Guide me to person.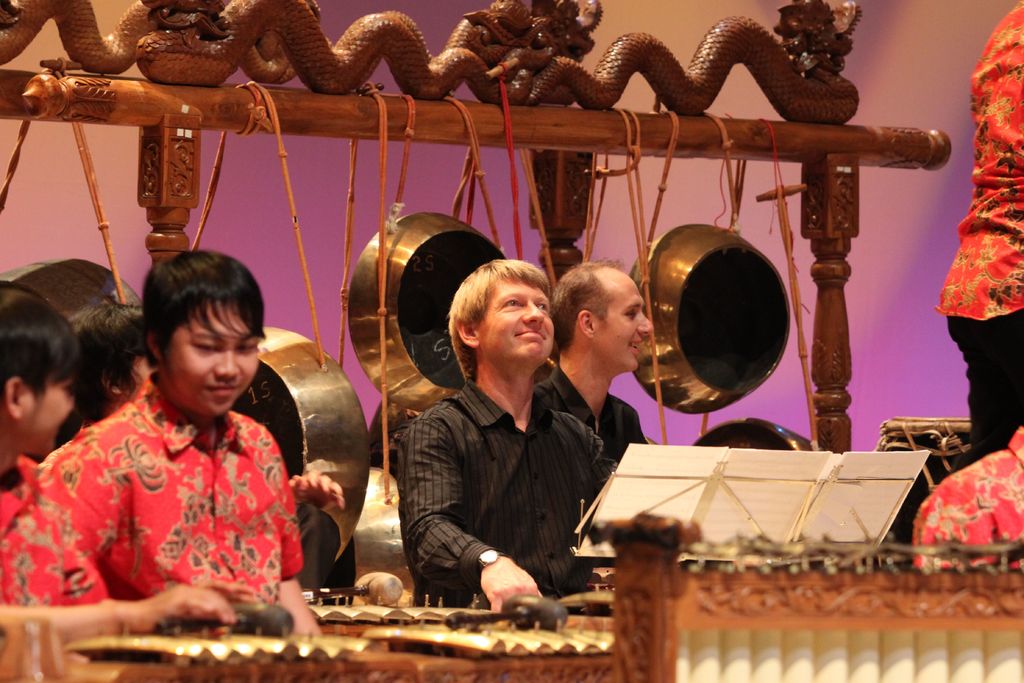
Guidance: (0,272,74,524).
